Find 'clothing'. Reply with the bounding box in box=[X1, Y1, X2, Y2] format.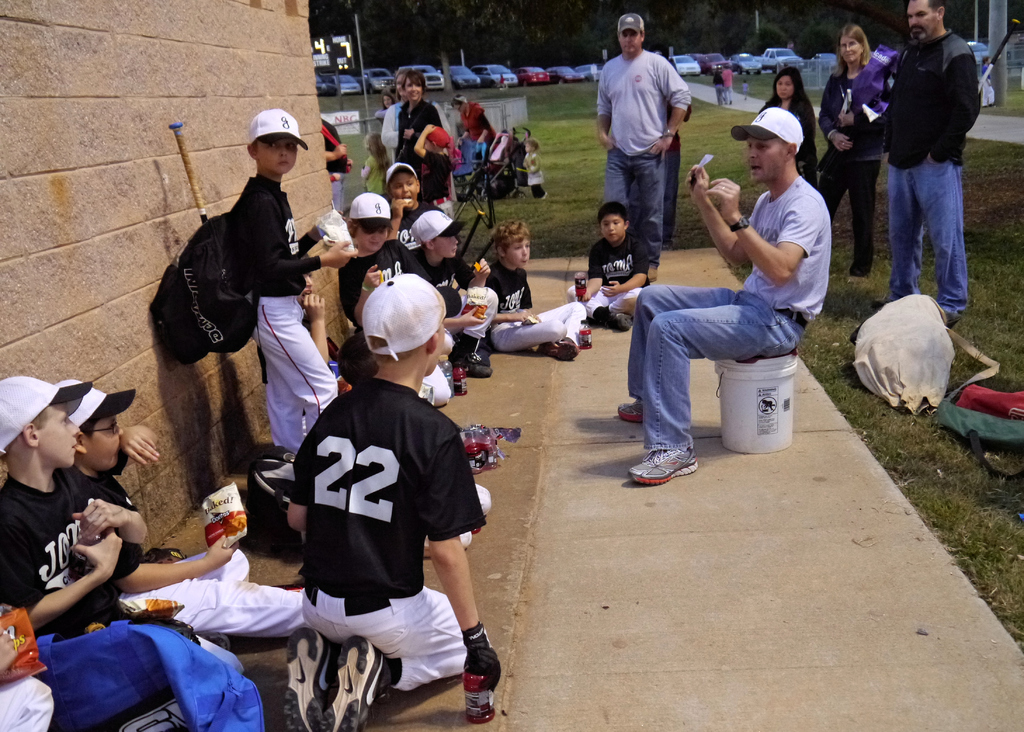
box=[714, 69, 724, 105].
